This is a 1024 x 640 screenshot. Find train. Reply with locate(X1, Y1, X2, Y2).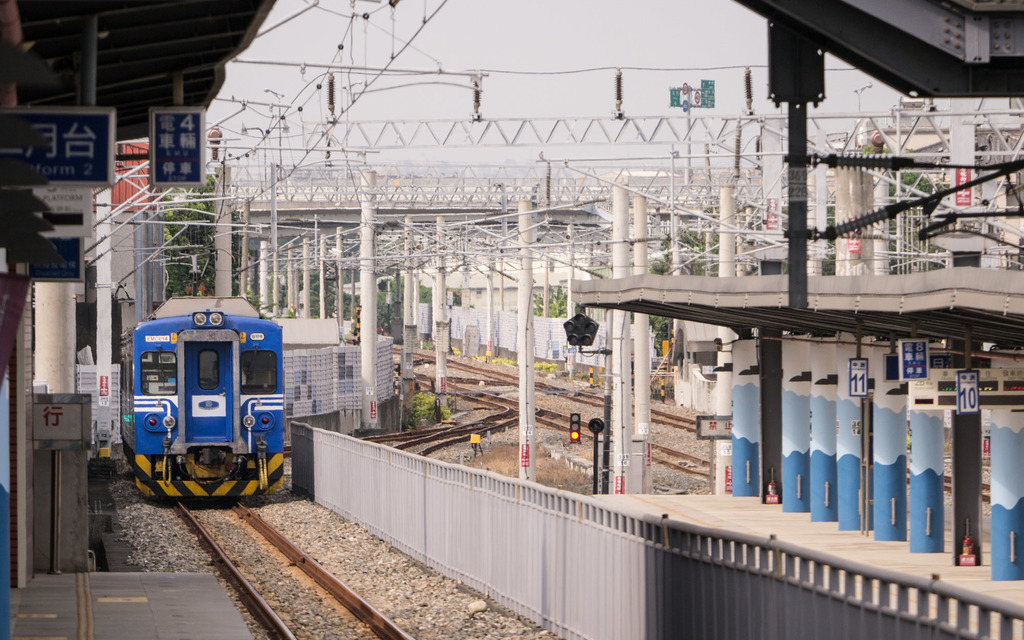
locate(120, 248, 282, 499).
